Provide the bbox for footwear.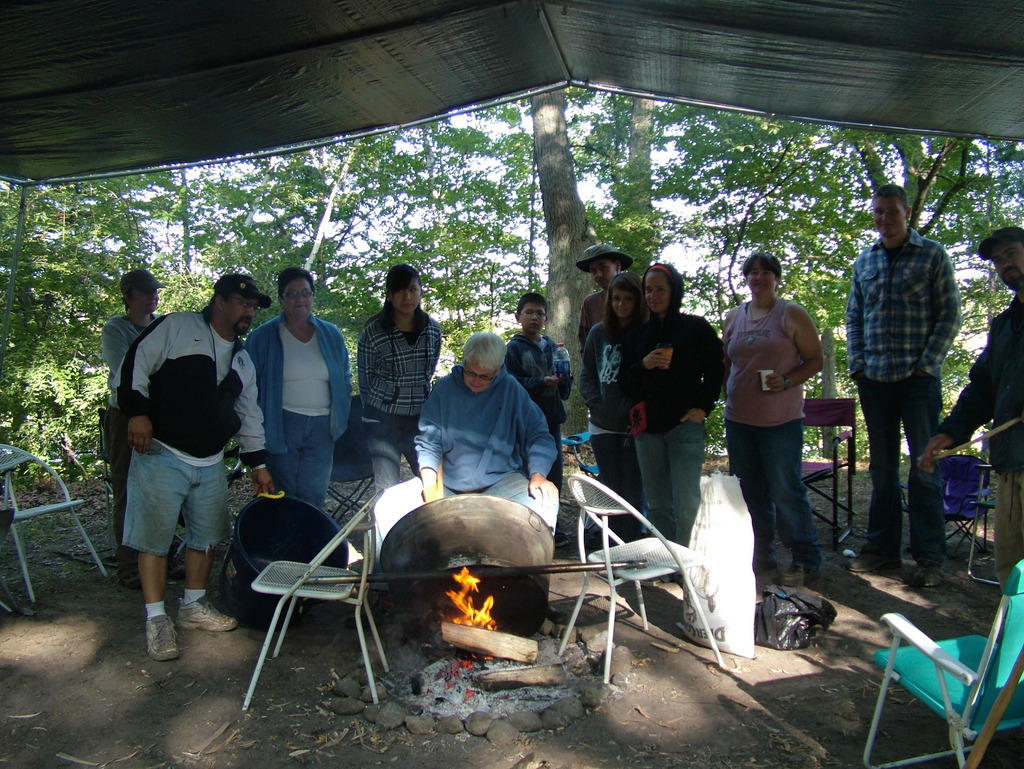
l=908, t=558, r=941, b=590.
